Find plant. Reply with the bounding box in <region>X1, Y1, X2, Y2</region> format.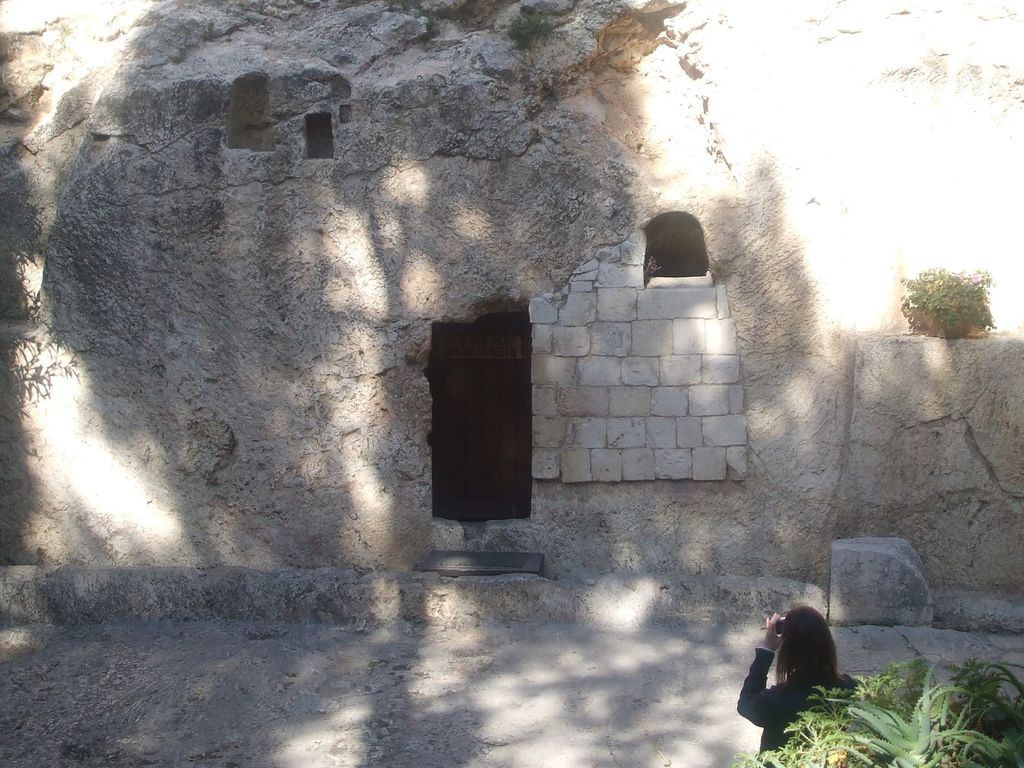
<region>731, 655, 1023, 767</region>.
